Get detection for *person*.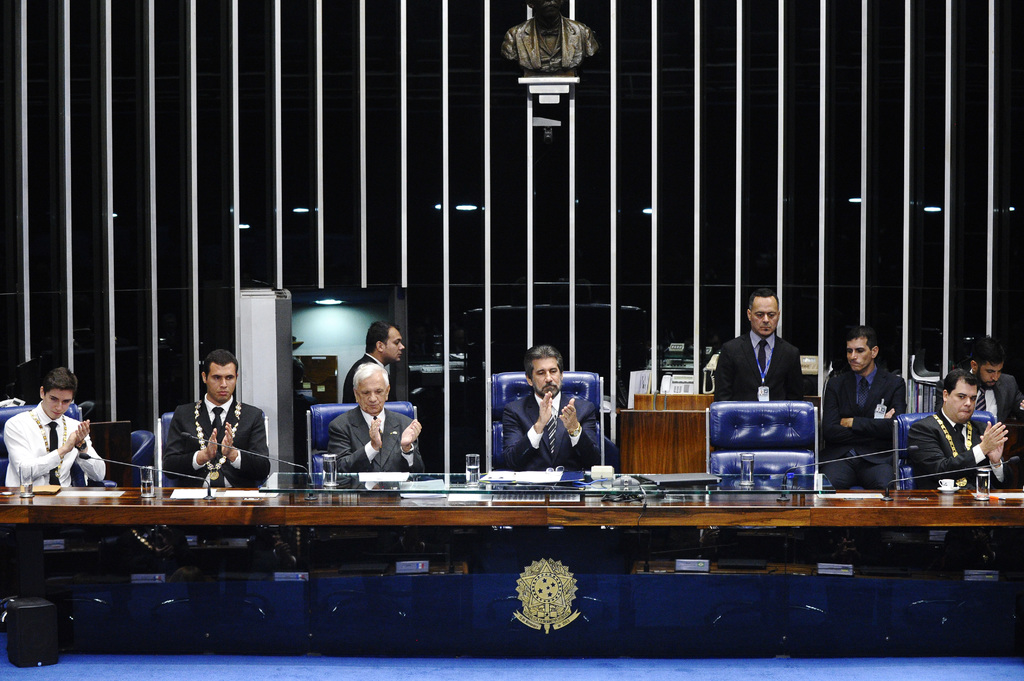
Detection: bbox=[908, 369, 1014, 483].
